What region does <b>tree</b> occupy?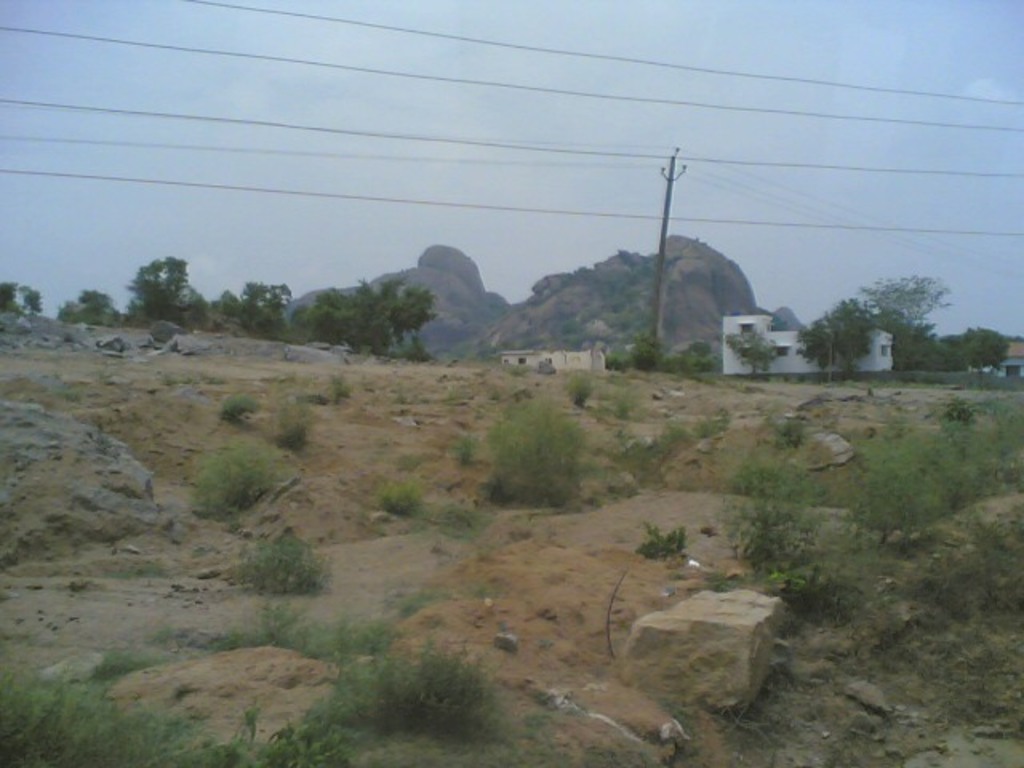
bbox=[733, 325, 781, 382].
